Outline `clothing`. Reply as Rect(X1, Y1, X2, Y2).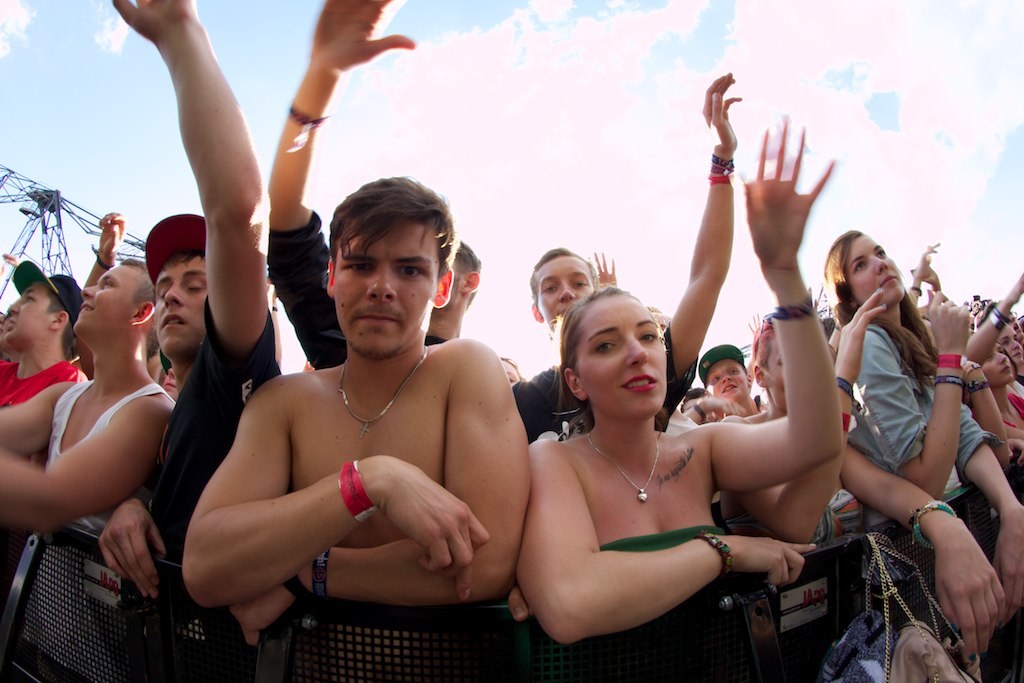
Rect(1002, 384, 1023, 435).
